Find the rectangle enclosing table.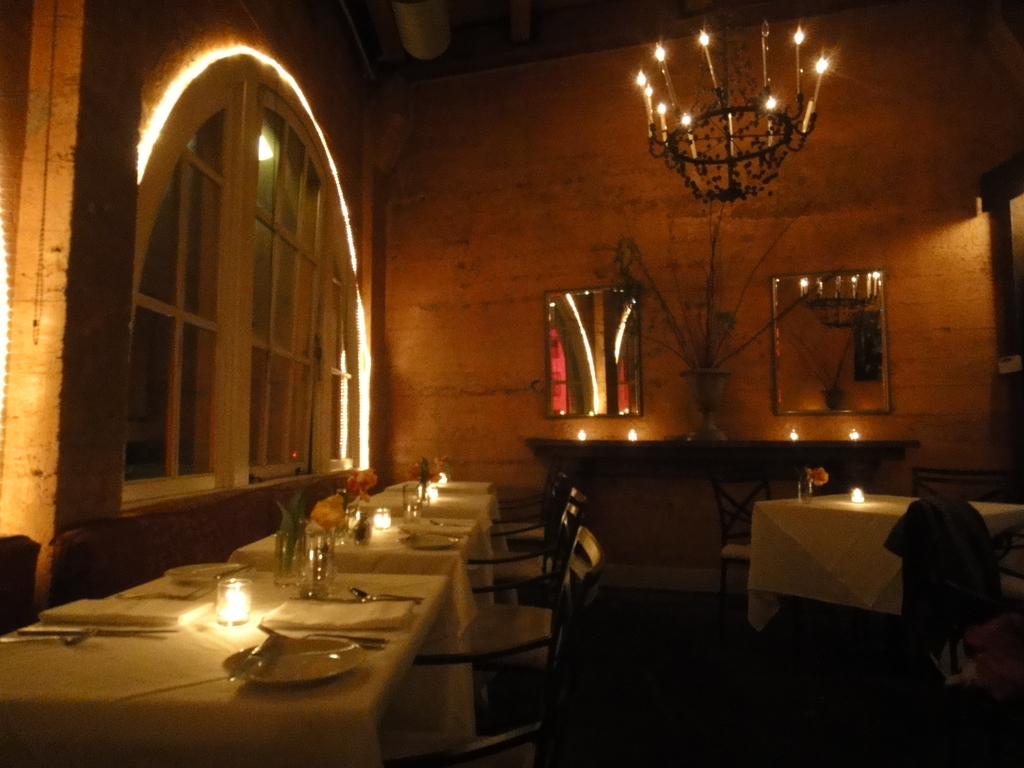
234/507/503/641.
